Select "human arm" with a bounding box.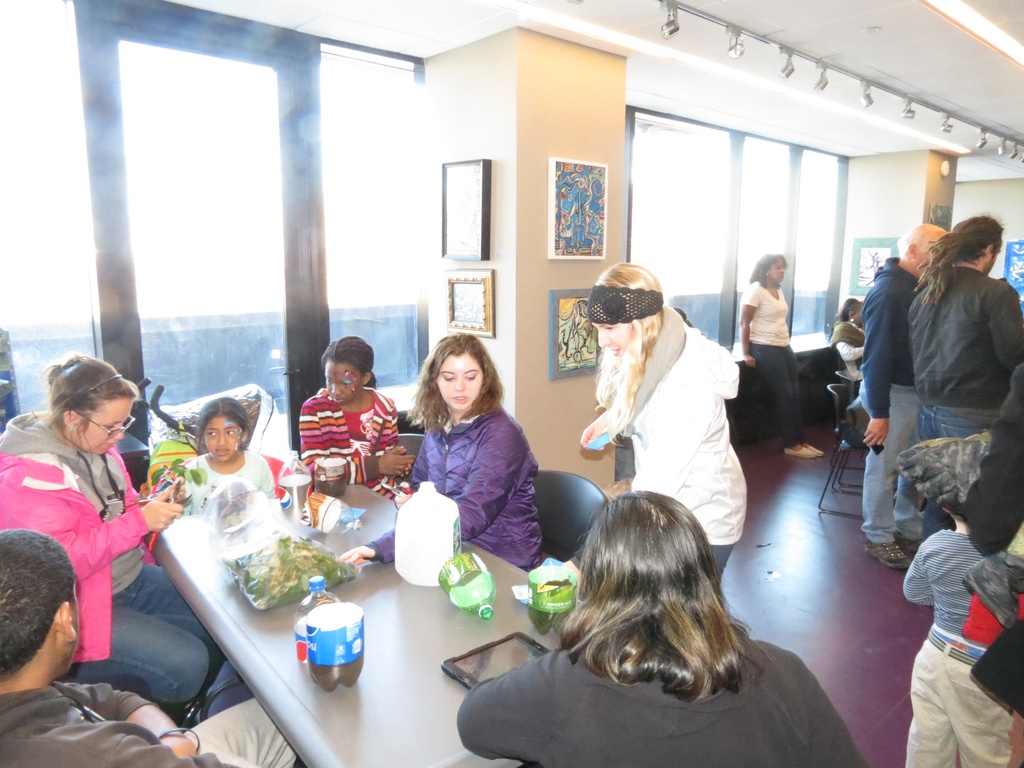
(623,374,712,497).
